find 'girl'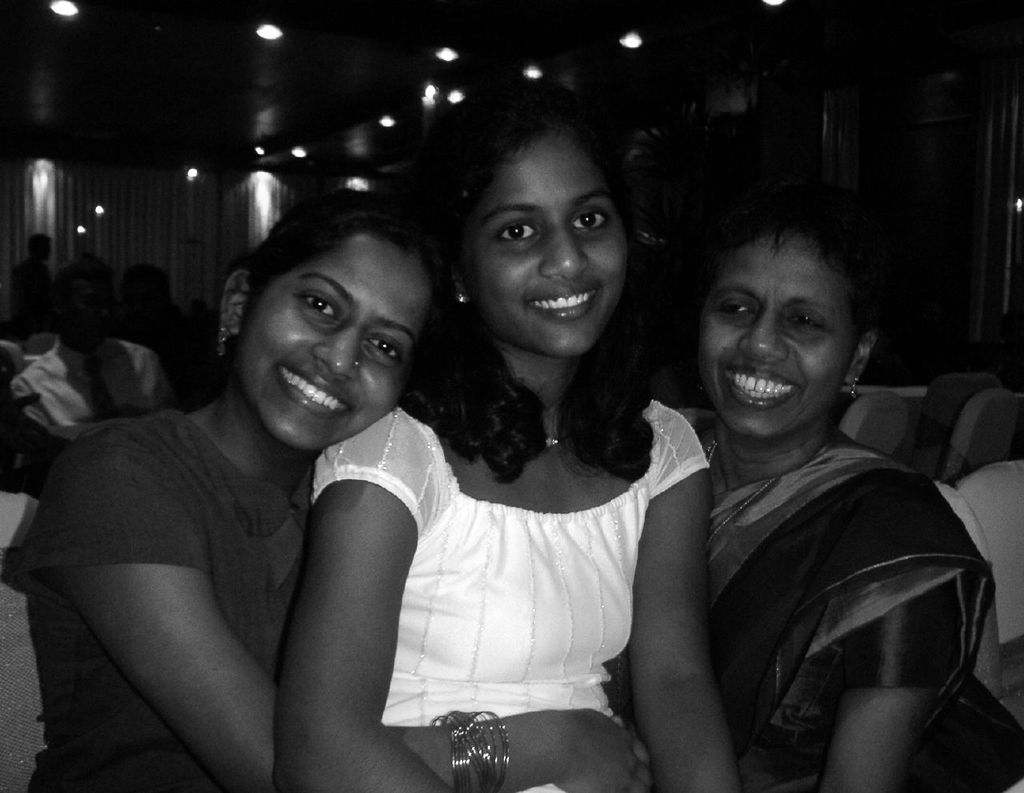
274/86/738/792
